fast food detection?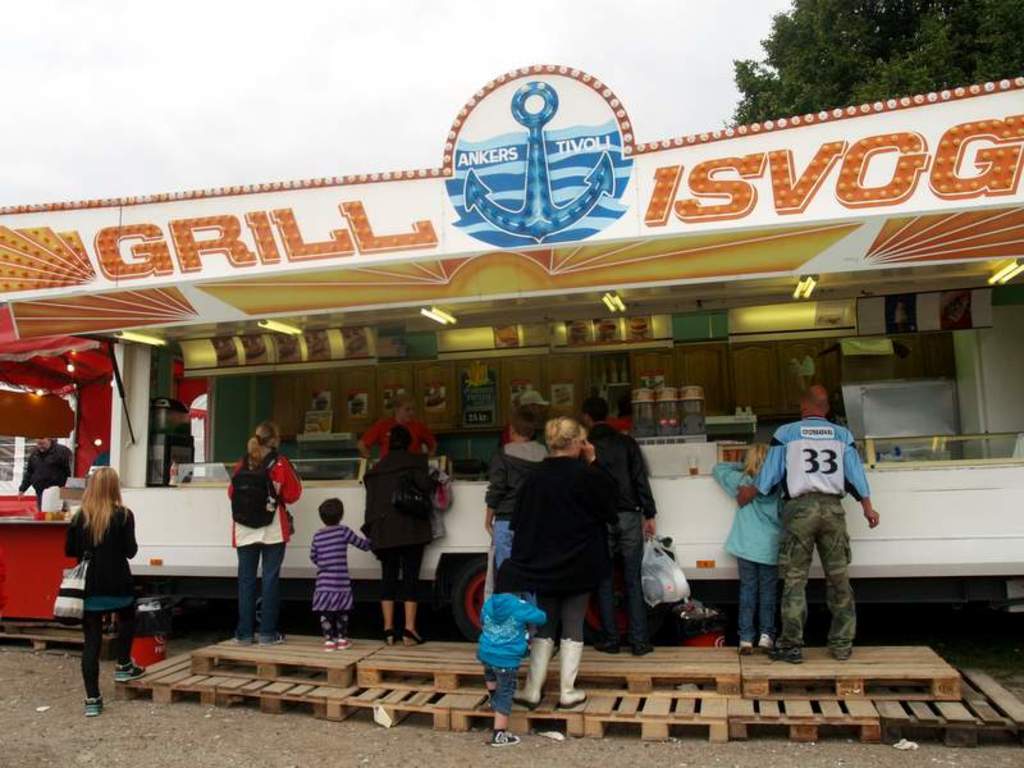
351, 334, 362, 348
